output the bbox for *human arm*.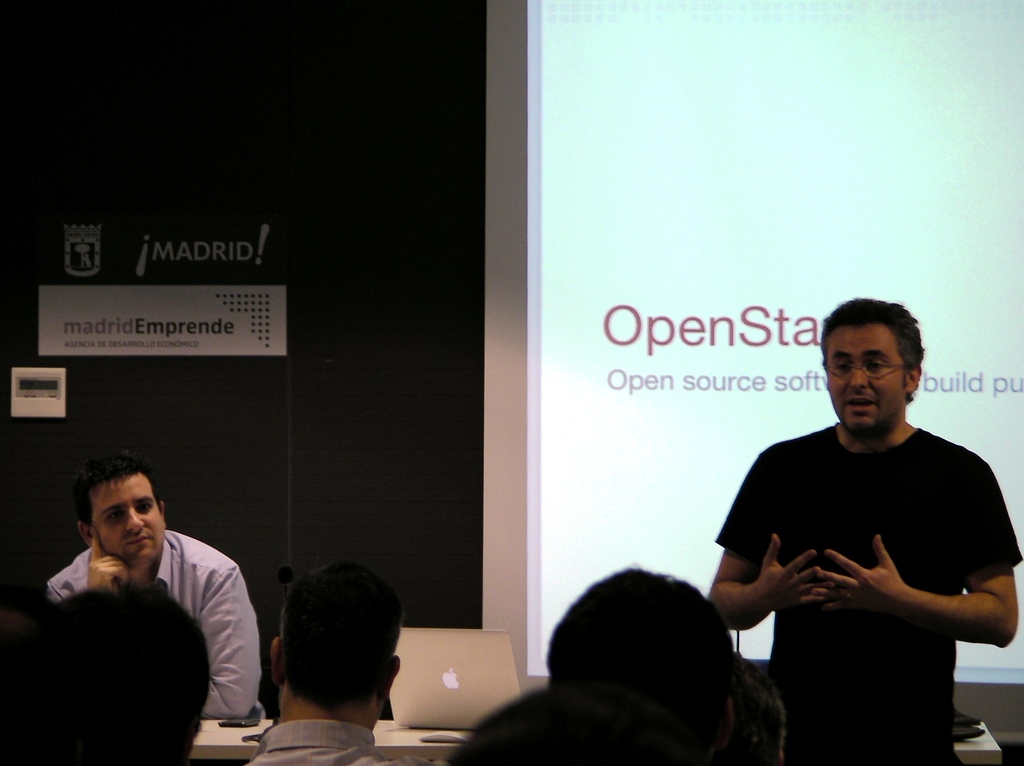
locate(88, 525, 132, 599).
